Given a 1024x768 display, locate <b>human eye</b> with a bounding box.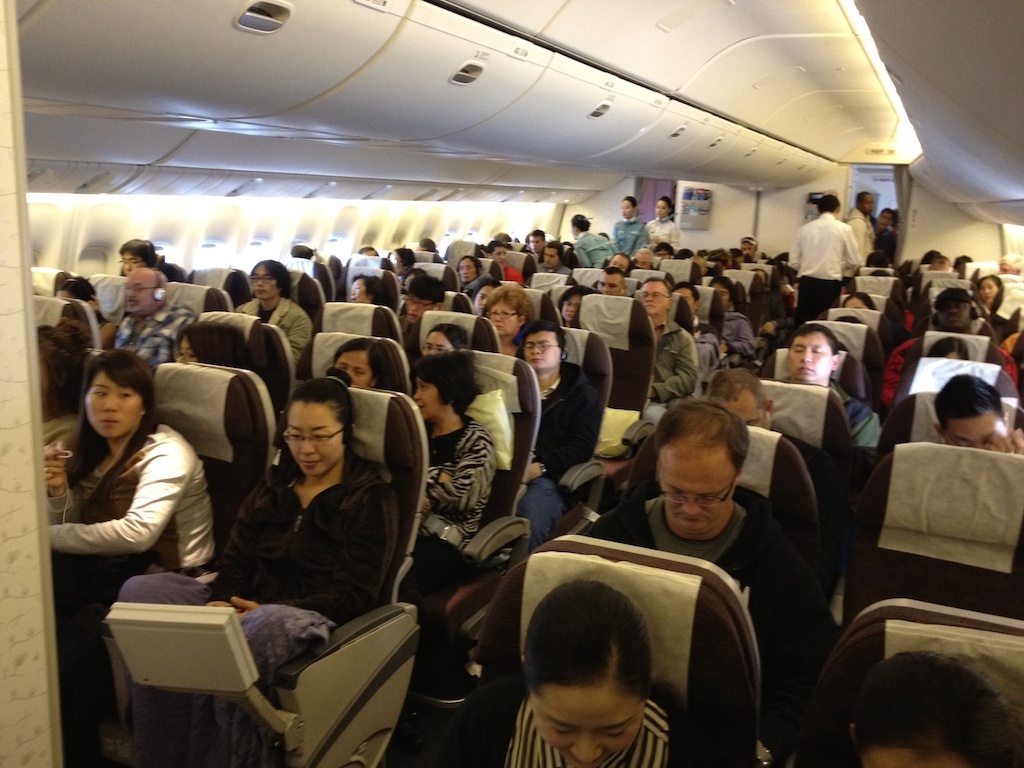
Located: [810,347,824,356].
